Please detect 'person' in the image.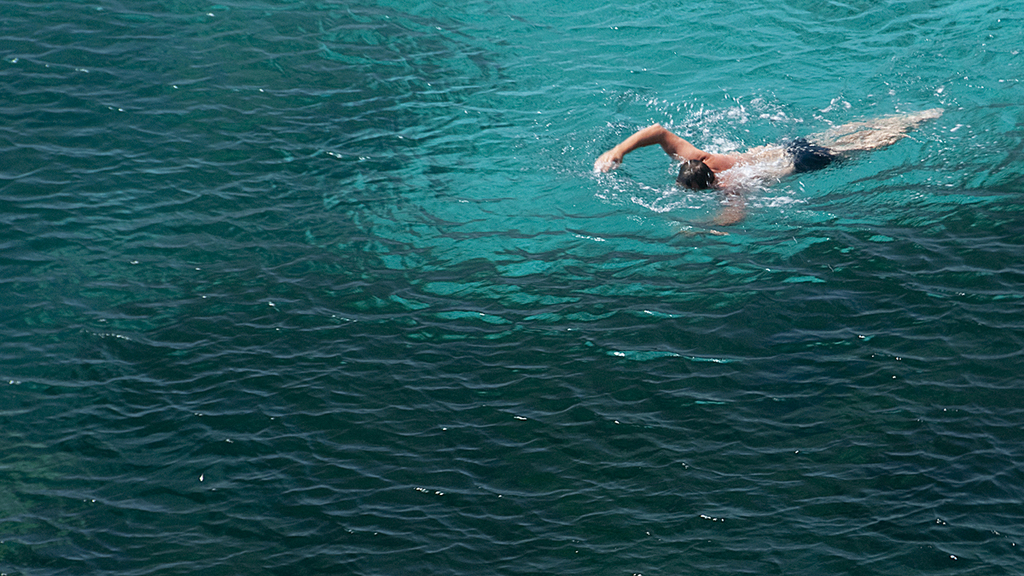
<region>593, 116, 946, 230</region>.
